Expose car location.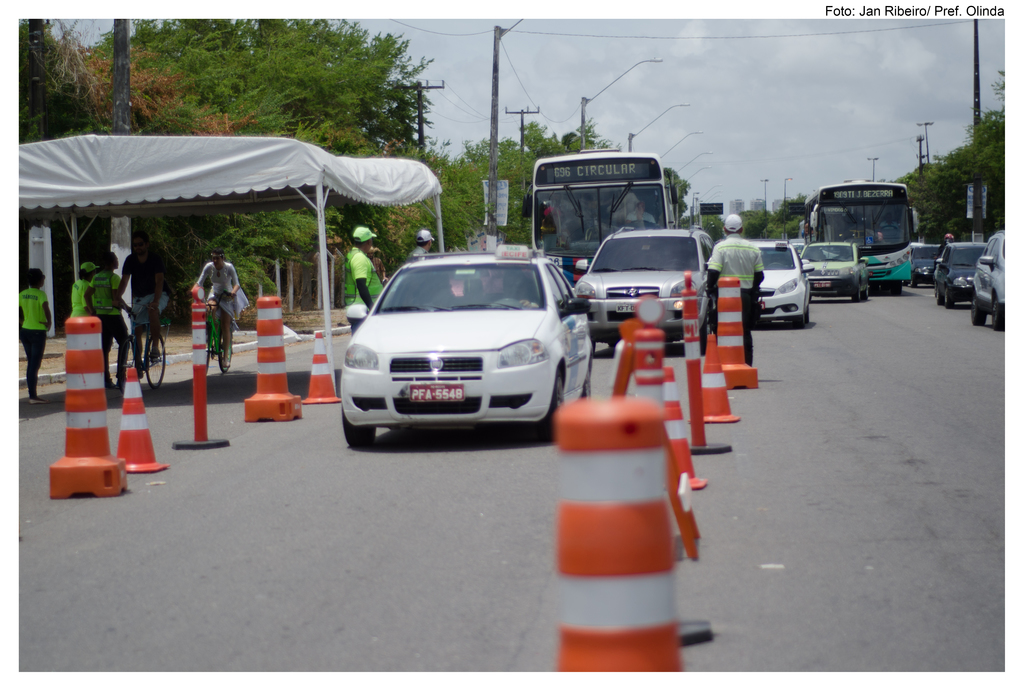
Exposed at region(909, 240, 939, 284).
